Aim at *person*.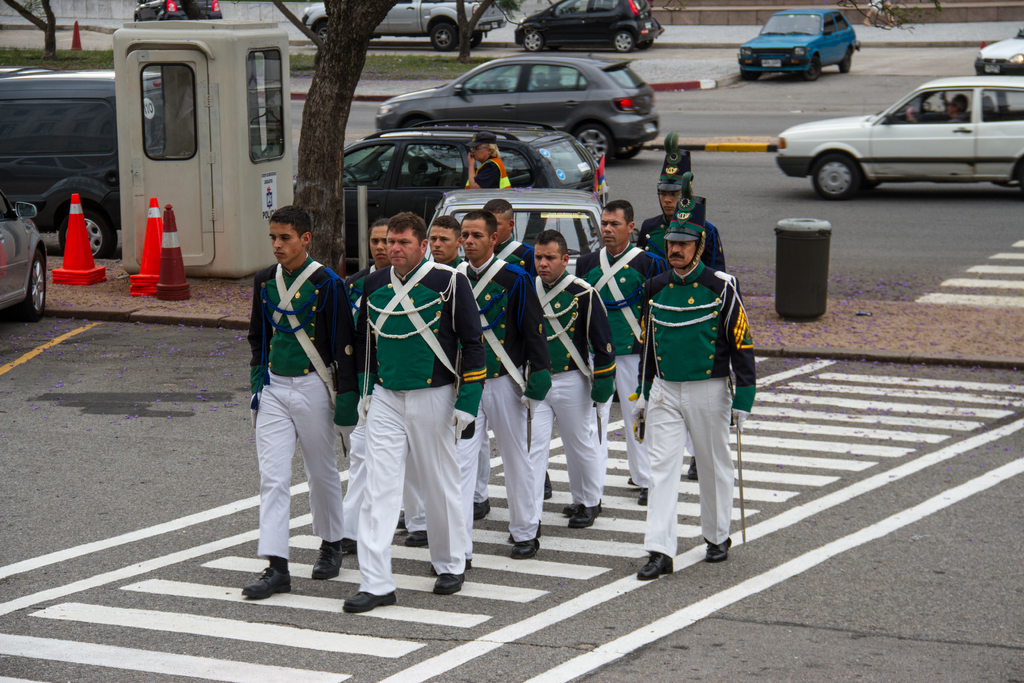
Aimed at 337:209:499:613.
